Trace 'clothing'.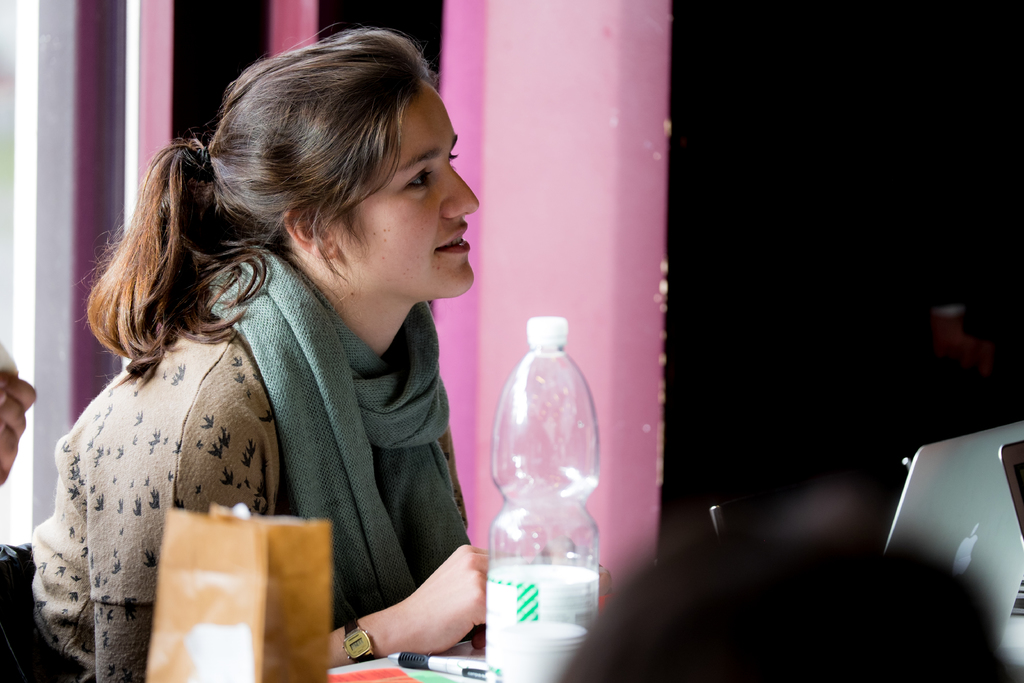
Traced to rect(32, 218, 524, 670).
